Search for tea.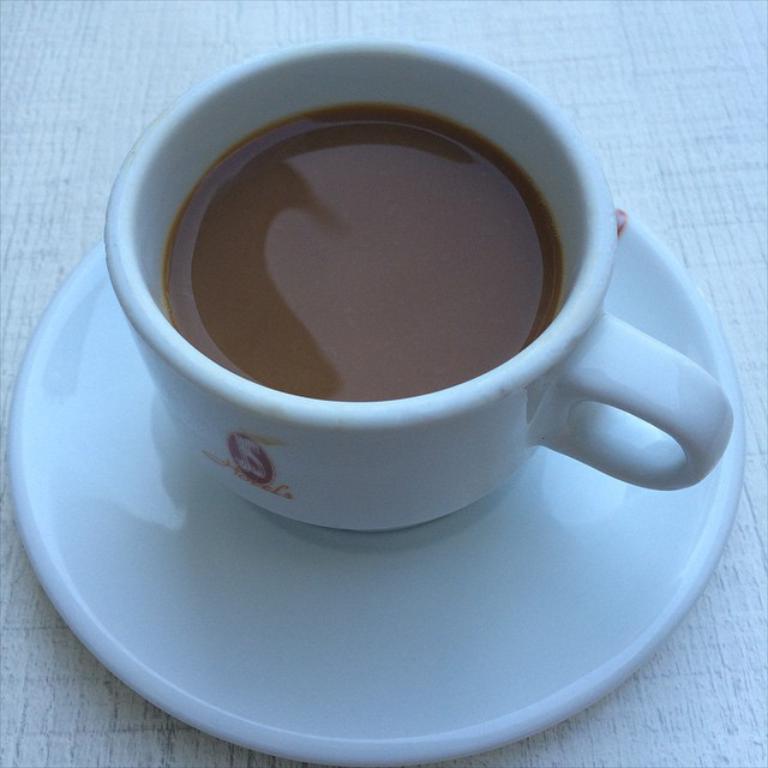
Found at x1=164 y1=107 x2=562 y2=402.
